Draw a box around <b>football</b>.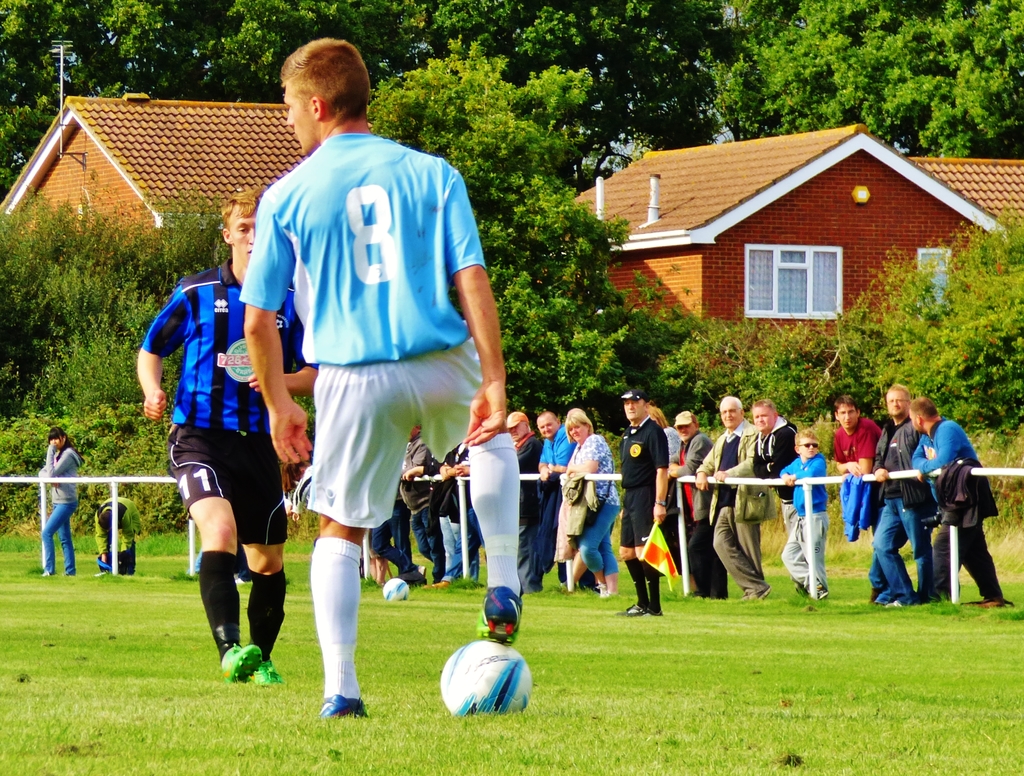
[437,638,537,718].
